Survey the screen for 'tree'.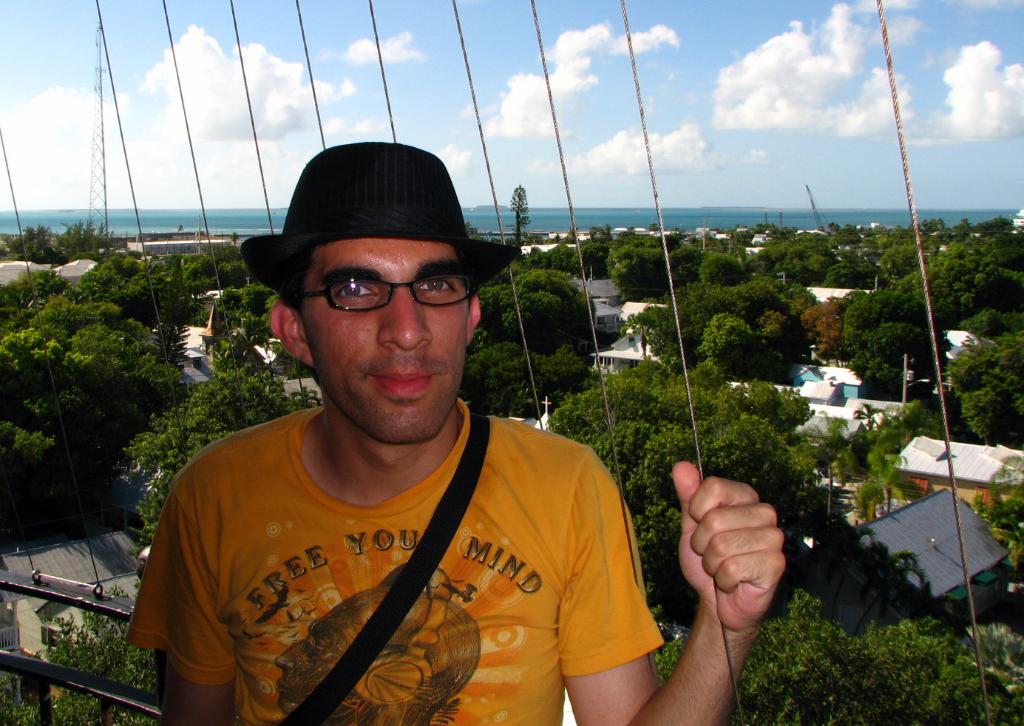
Survey found: <box>855,320,939,392</box>.
